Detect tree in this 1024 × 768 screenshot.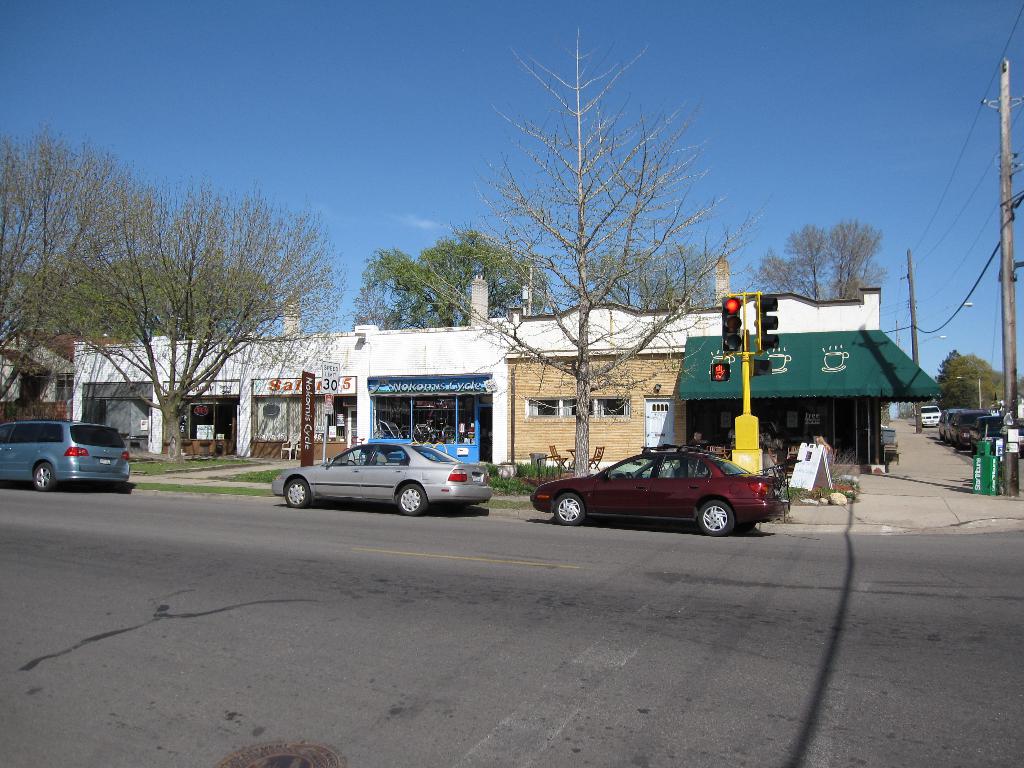
Detection: <region>358, 223, 542, 326</region>.
